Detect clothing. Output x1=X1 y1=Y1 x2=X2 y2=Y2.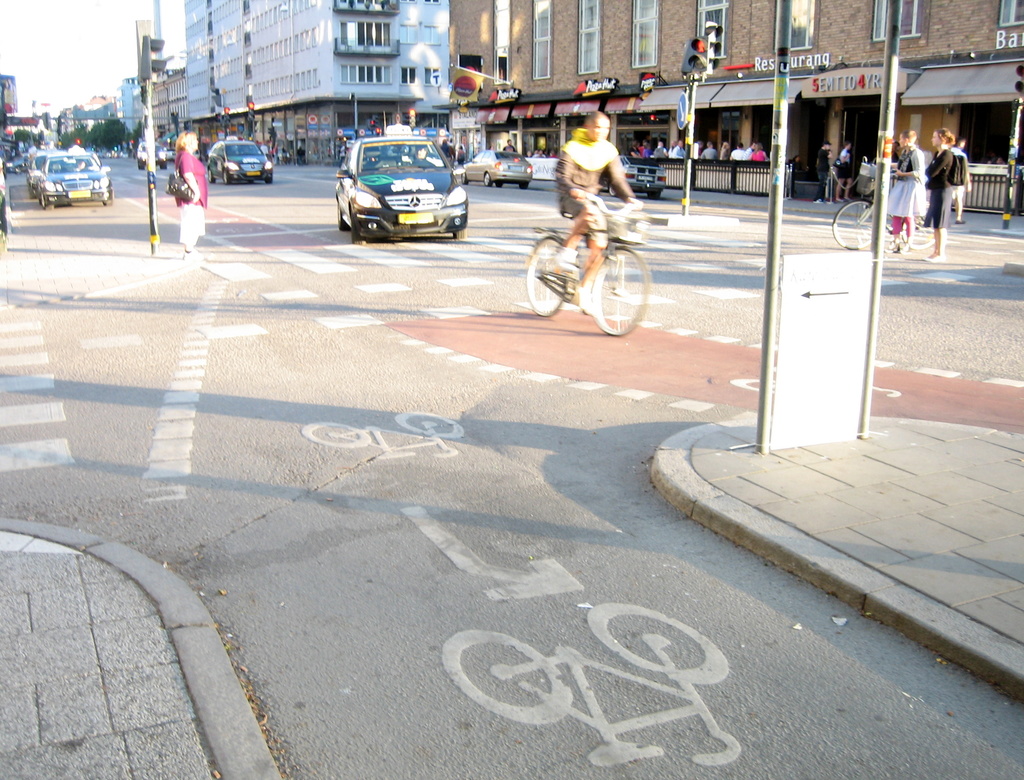
x1=925 y1=140 x2=956 y2=230.
